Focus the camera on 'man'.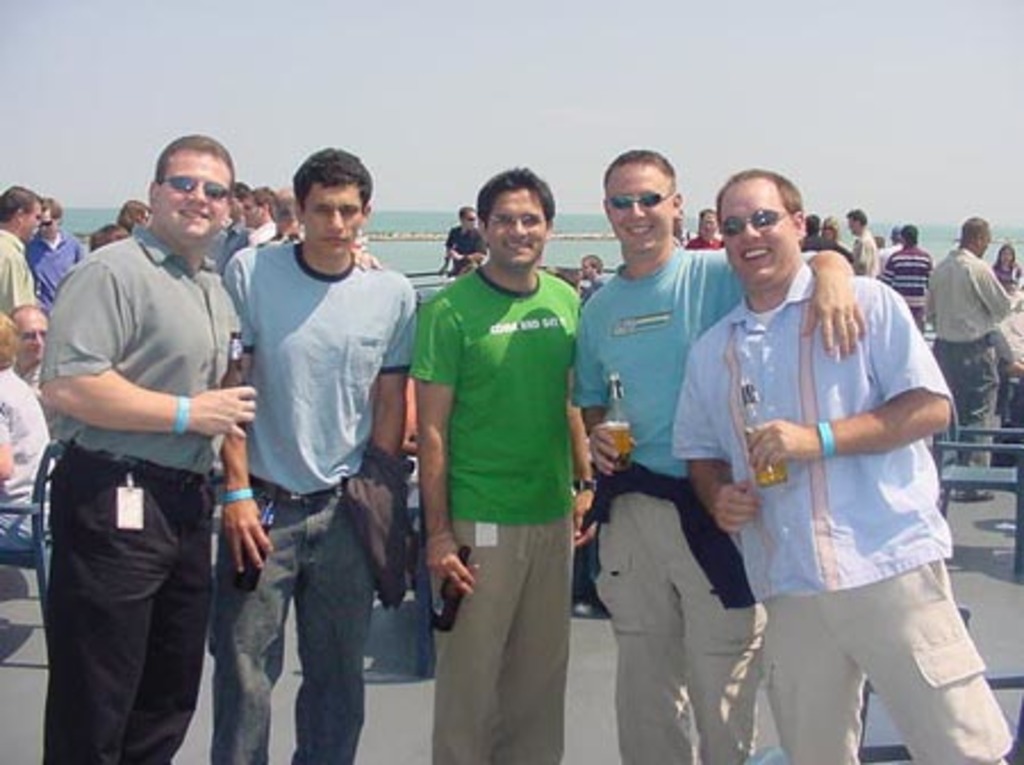
Focus region: x1=205, y1=175, x2=257, y2=282.
